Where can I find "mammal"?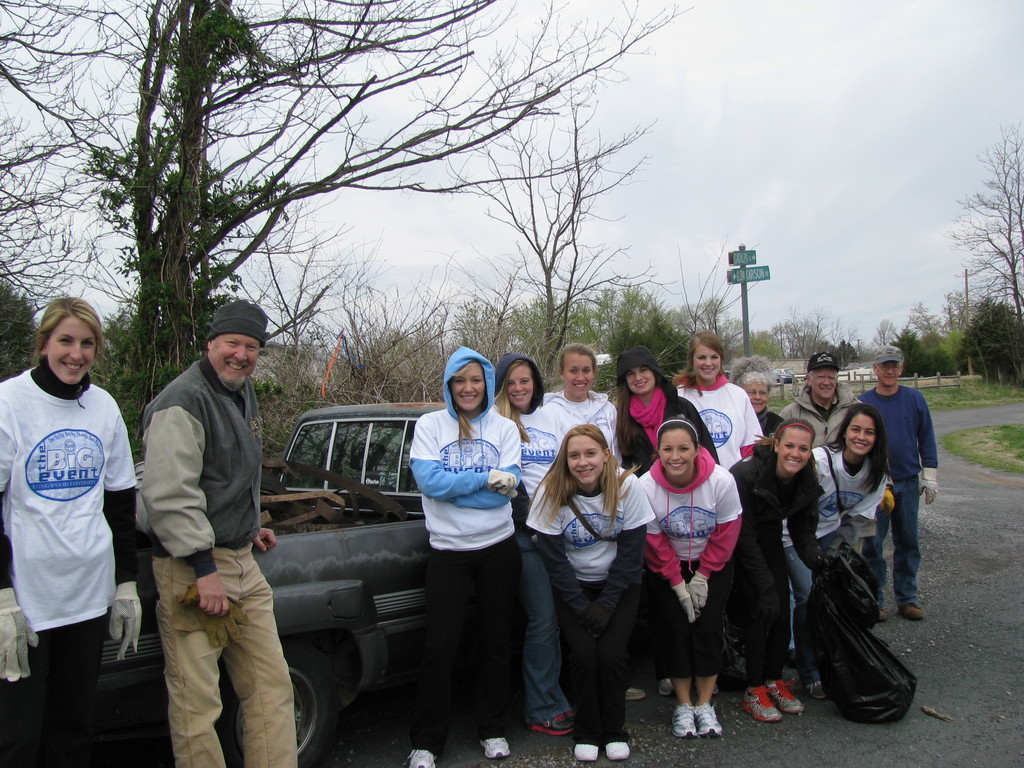
You can find it at x1=404 y1=347 x2=521 y2=767.
